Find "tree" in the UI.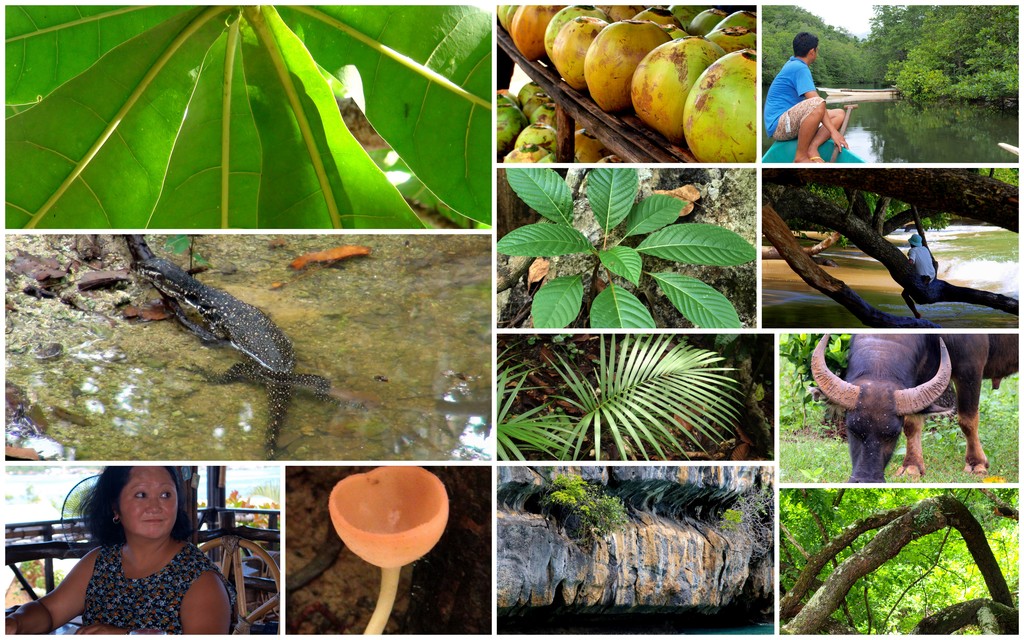
UI element at x1=539, y1=472, x2=630, y2=545.
